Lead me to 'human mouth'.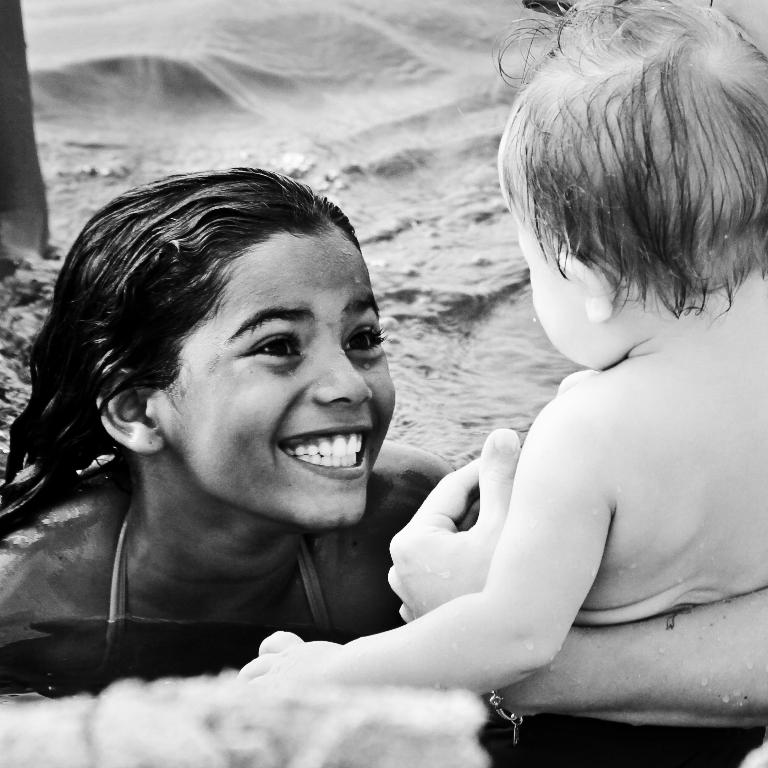
Lead to 272, 418, 377, 485.
